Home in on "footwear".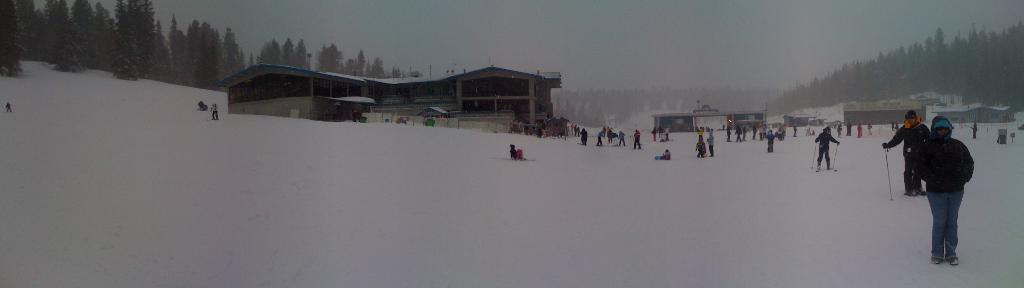
Homed in at [x1=943, y1=253, x2=961, y2=266].
